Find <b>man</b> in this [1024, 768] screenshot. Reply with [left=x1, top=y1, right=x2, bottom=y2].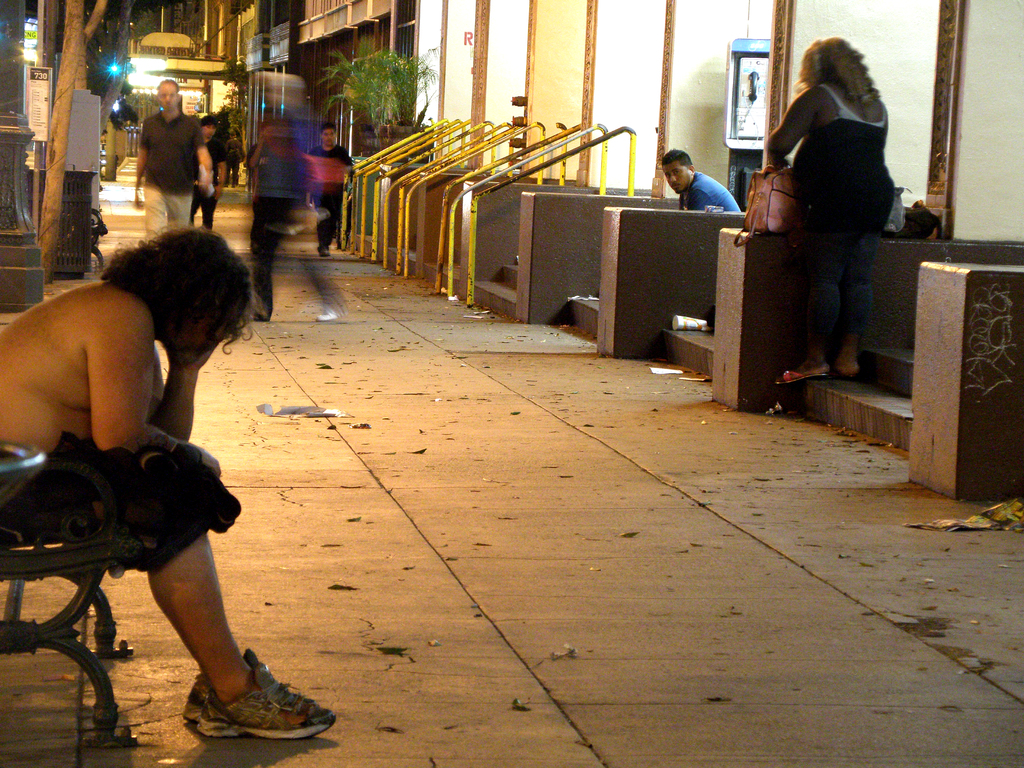
[left=662, top=148, right=742, bottom=213].
